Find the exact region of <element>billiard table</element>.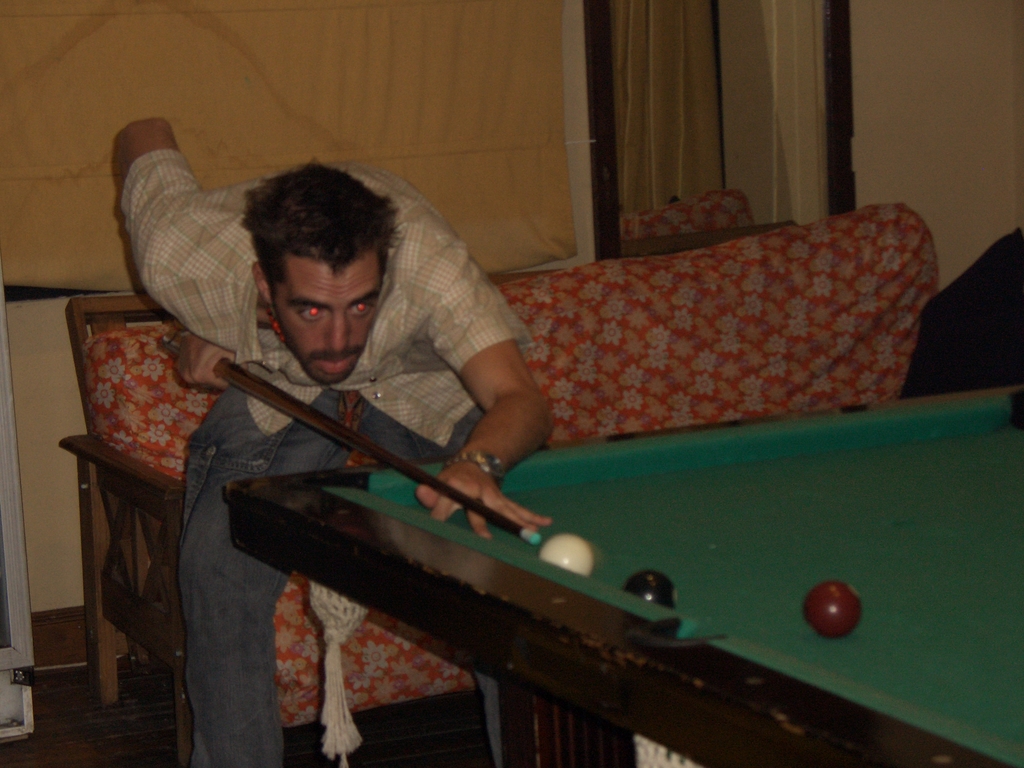
Exact region: bbox=[225, 384, 1023, 767].
